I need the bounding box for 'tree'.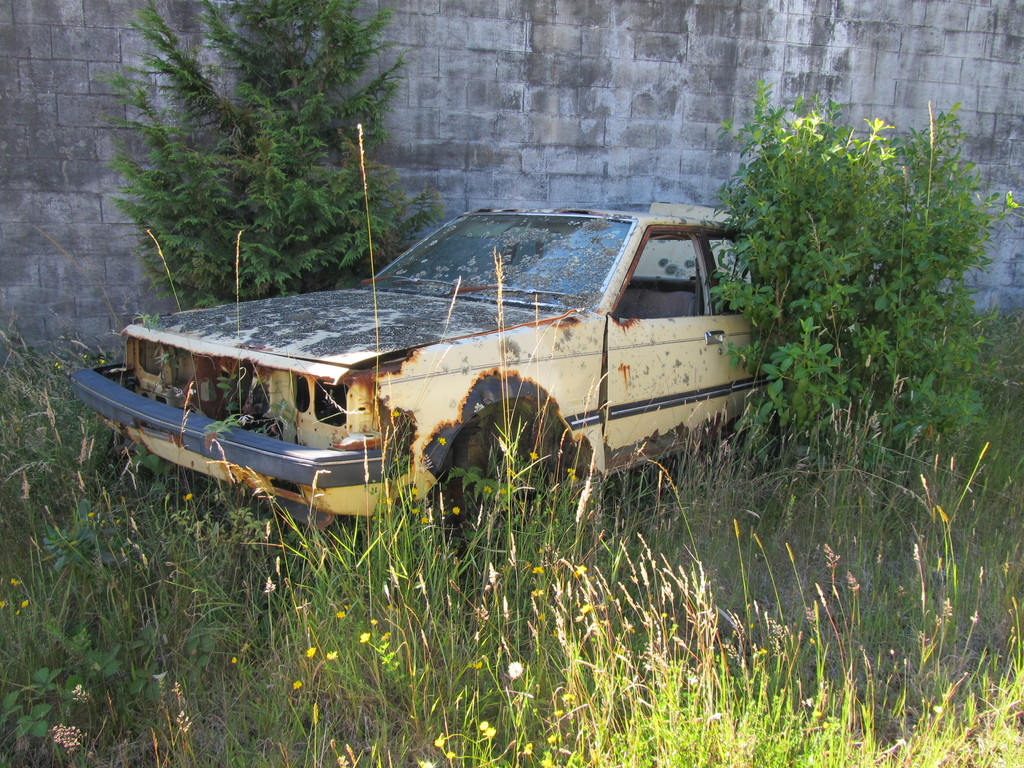
Here it is: rect(102, 0, 433, 298).
